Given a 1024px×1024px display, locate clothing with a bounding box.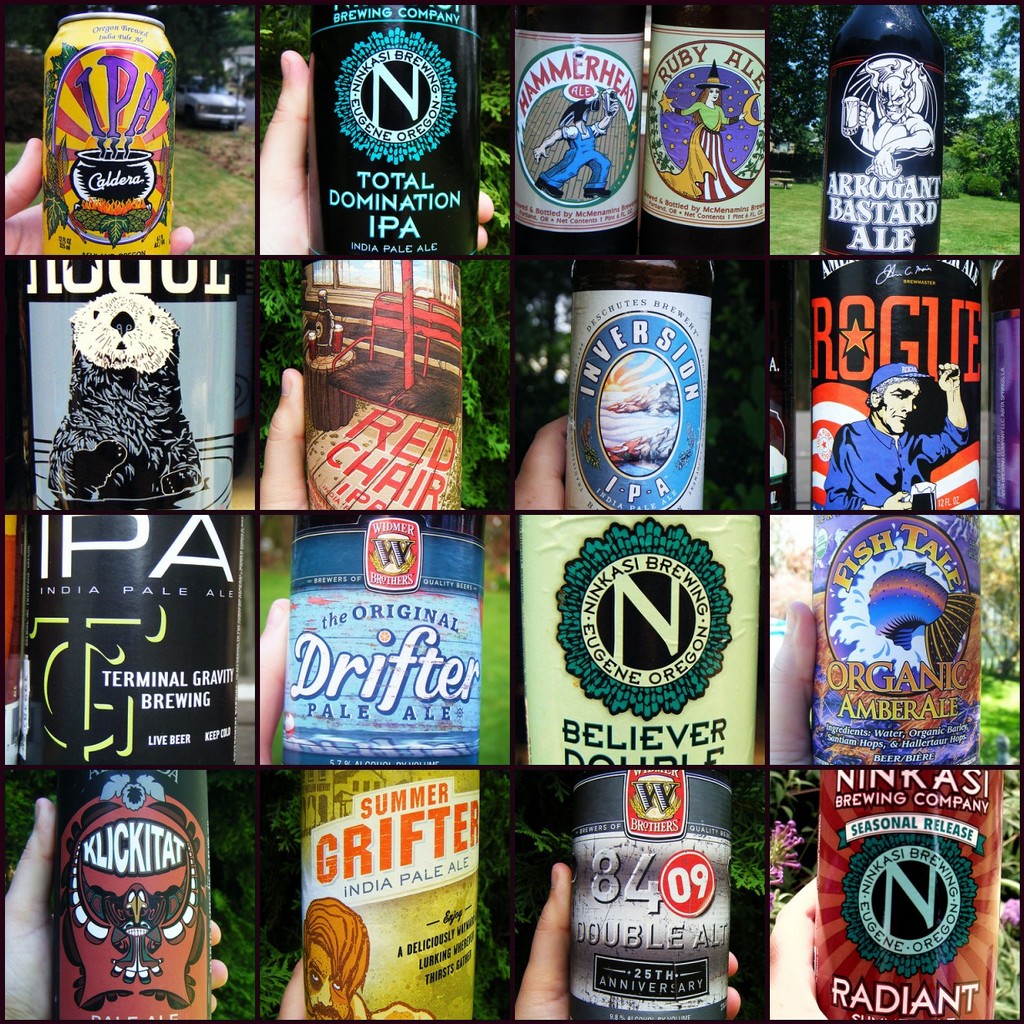
Located: (538,125,604,190).
